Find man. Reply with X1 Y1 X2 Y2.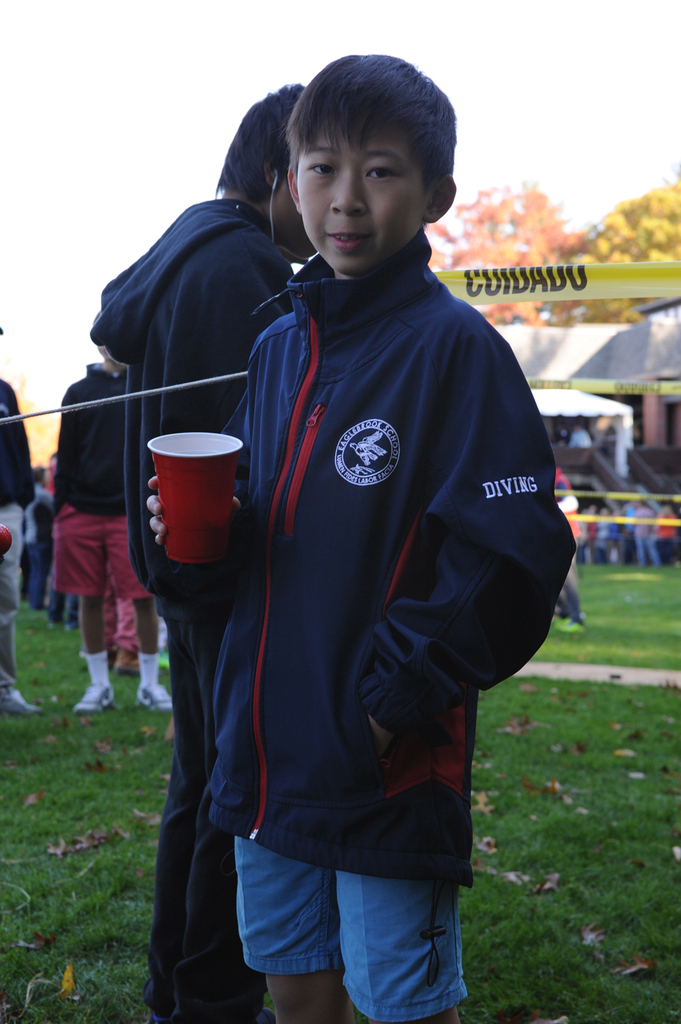
20 466 53 609.
